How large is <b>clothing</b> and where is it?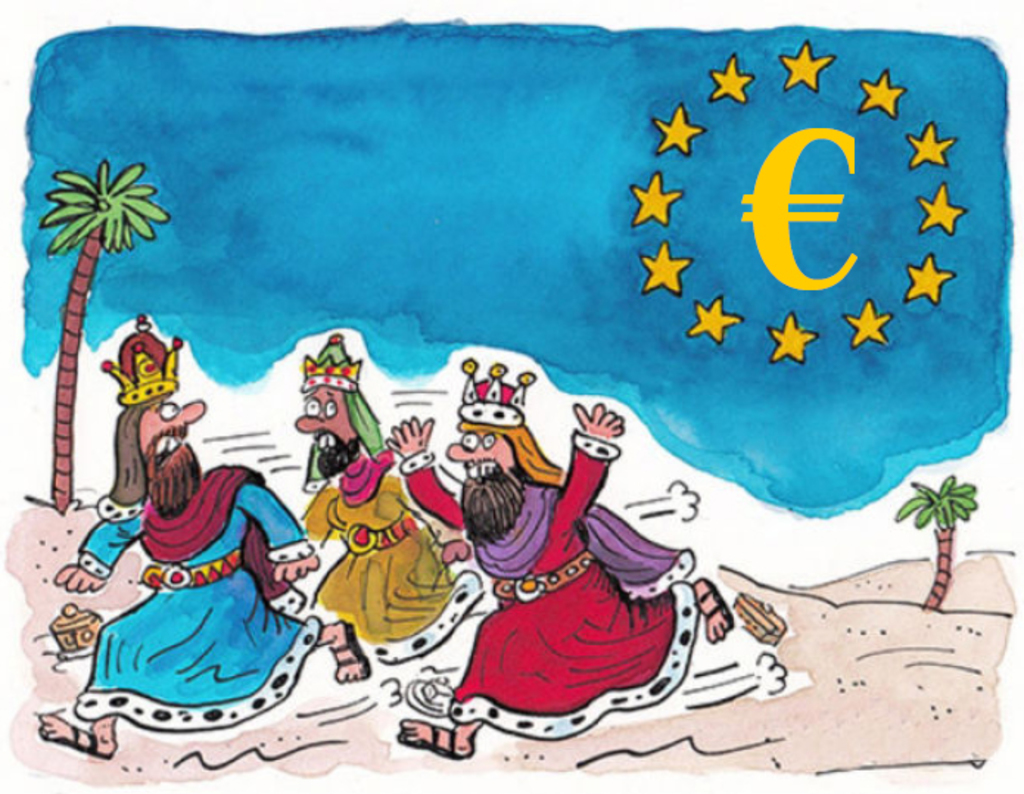
Bounding box: rect(392, 427, 704, 734).
